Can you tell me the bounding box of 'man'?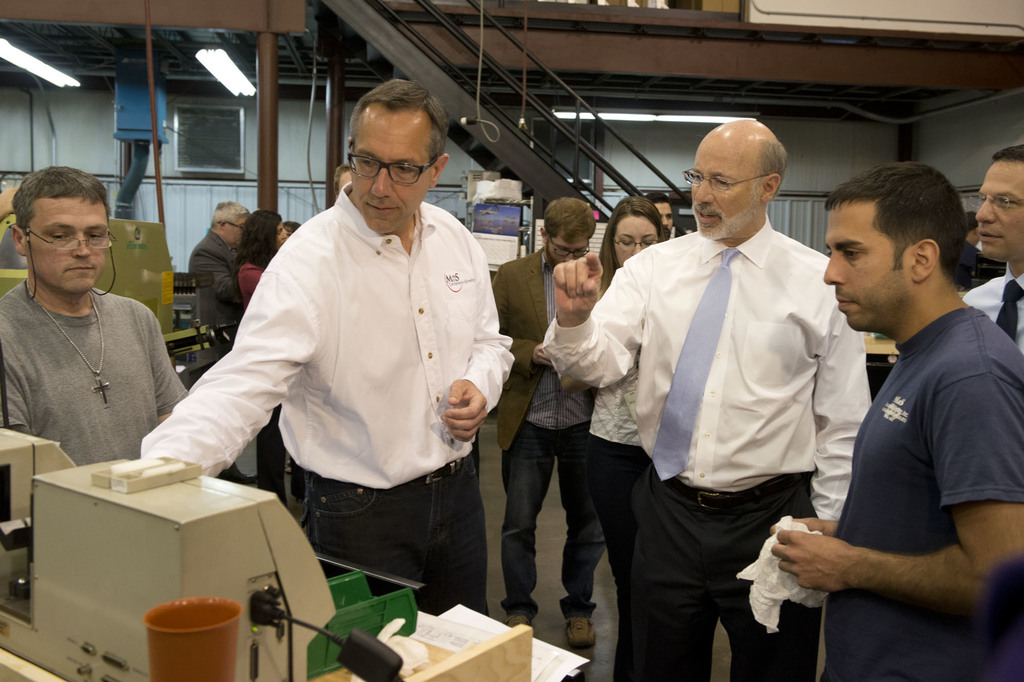
(x1=579, y1=132, x2=881, y2=665).
